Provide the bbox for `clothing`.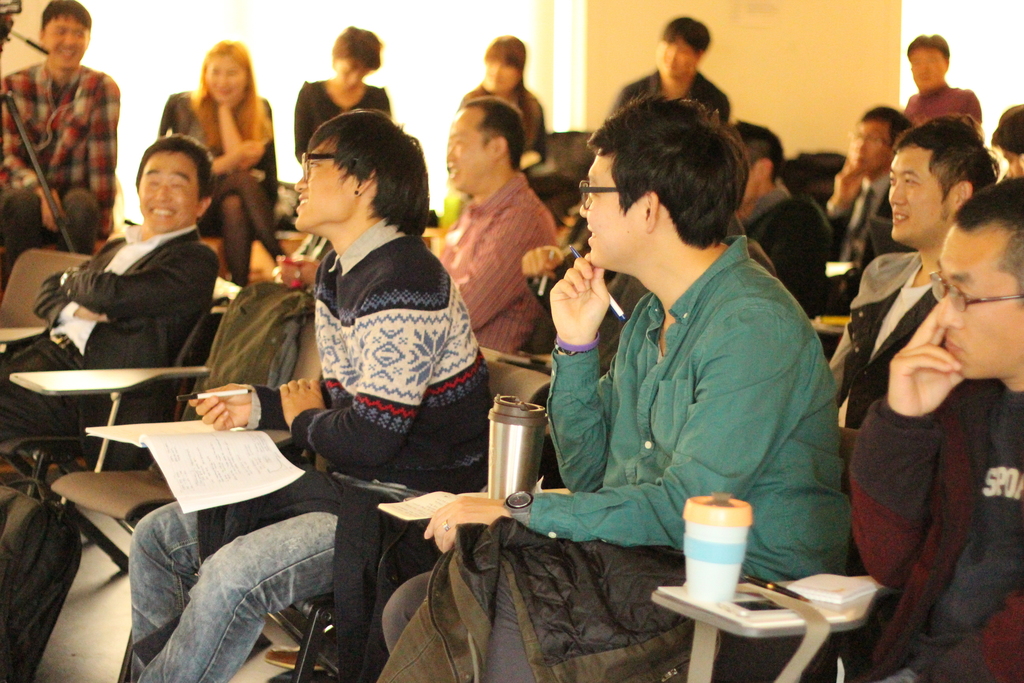
pyautogui.locateOnScreen(529, 227, 851, 577).
